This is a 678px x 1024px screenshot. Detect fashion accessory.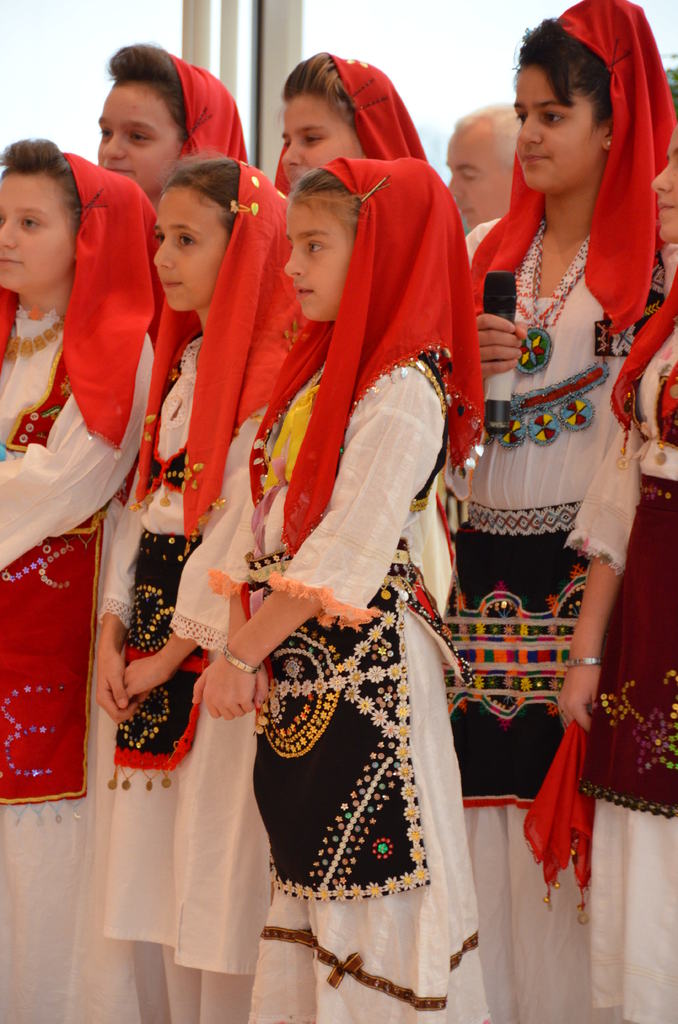
locate(250, 155, 490, 561).
